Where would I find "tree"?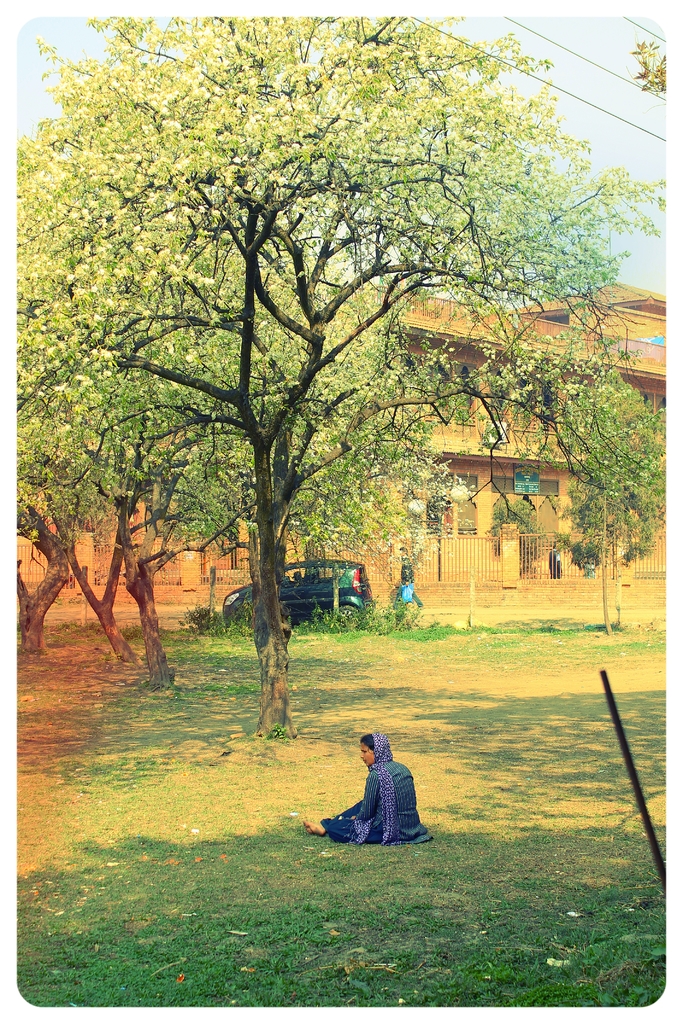
At [left=22, top=4, right=619, bottom=745].
